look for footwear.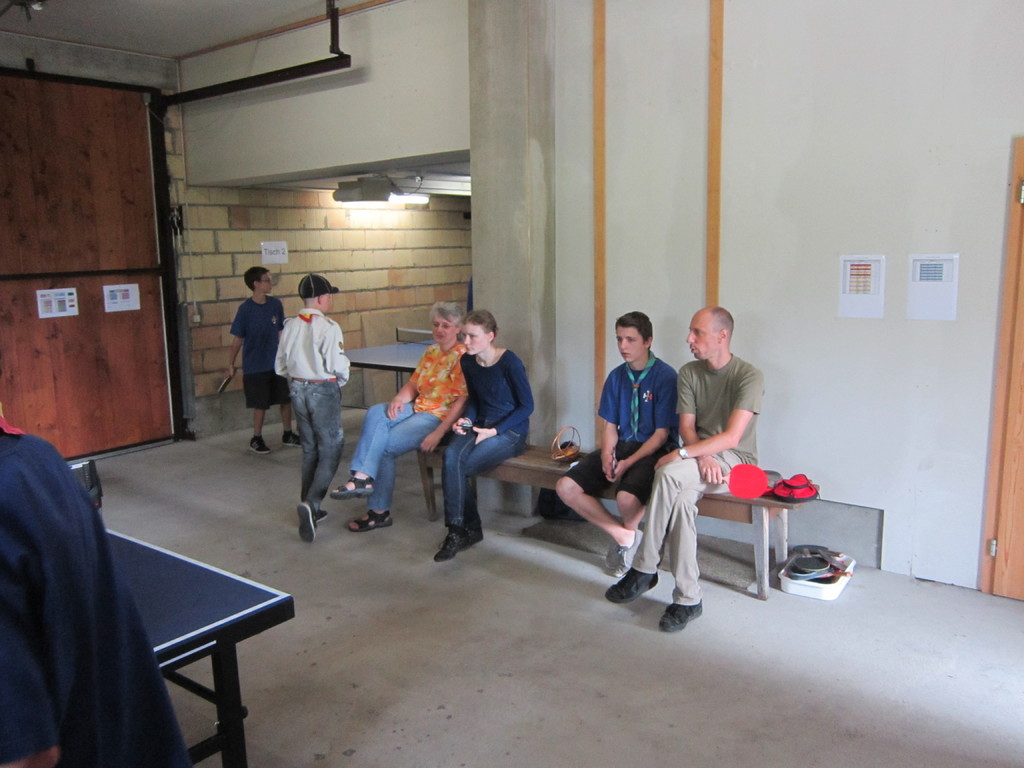
Found: <bbox>658, 602, 703, 637</bbox>.
